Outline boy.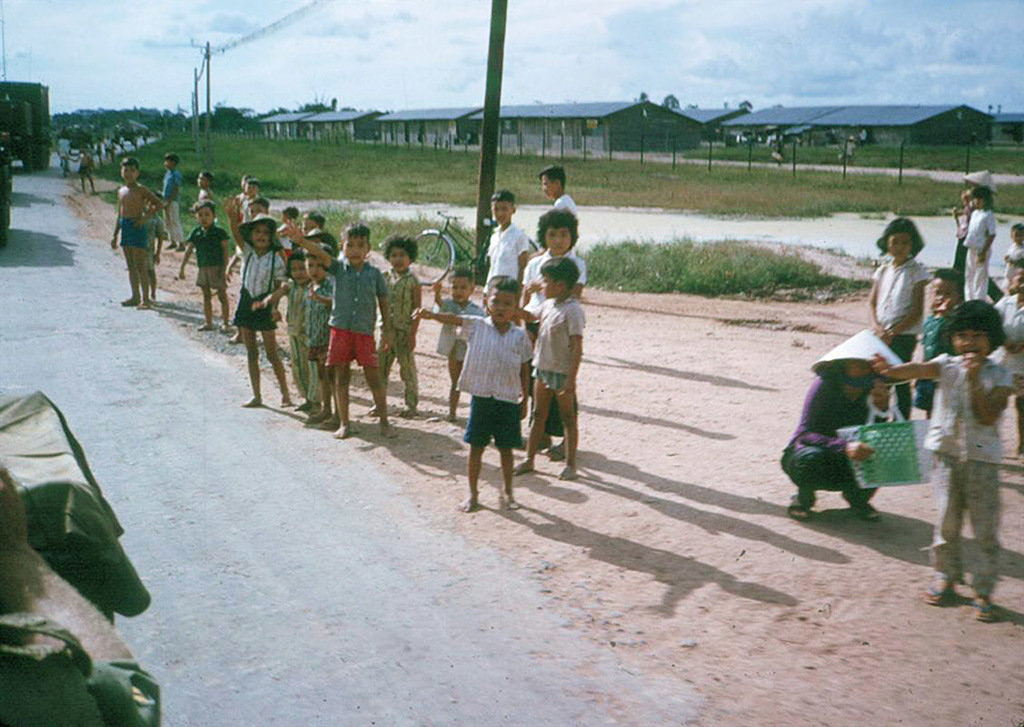
Outline: 369/228/424/417.
